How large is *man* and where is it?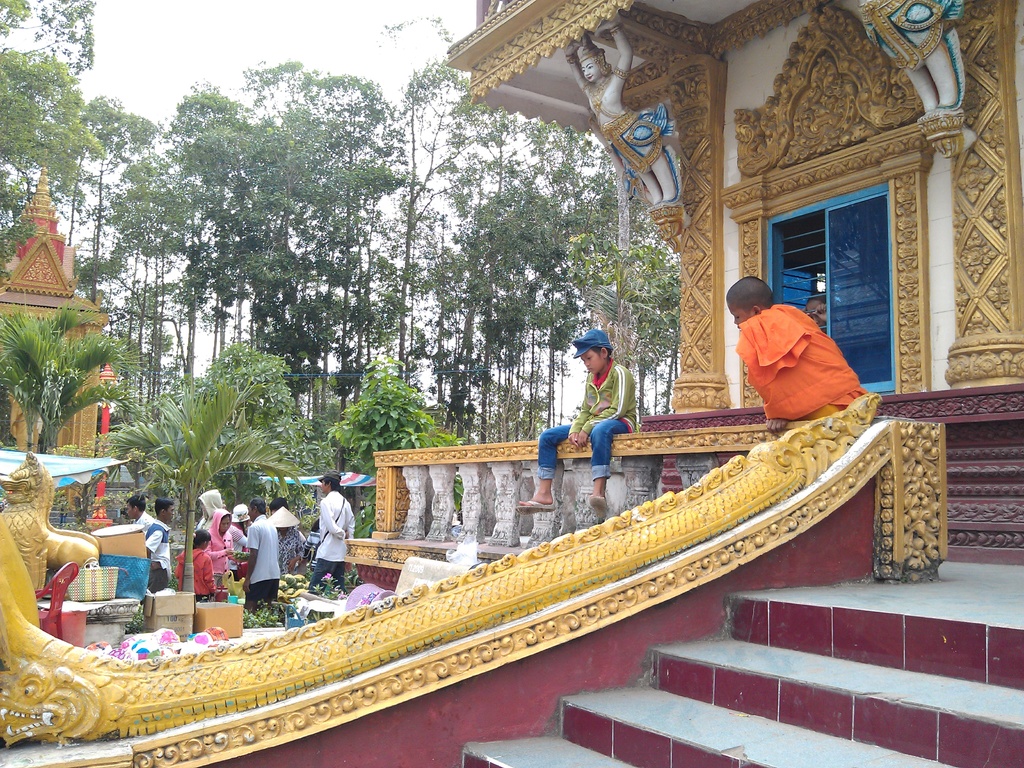
Bounding box: {"x1": 241, "y1": 497, "x2": 280, "y2": 607}.
